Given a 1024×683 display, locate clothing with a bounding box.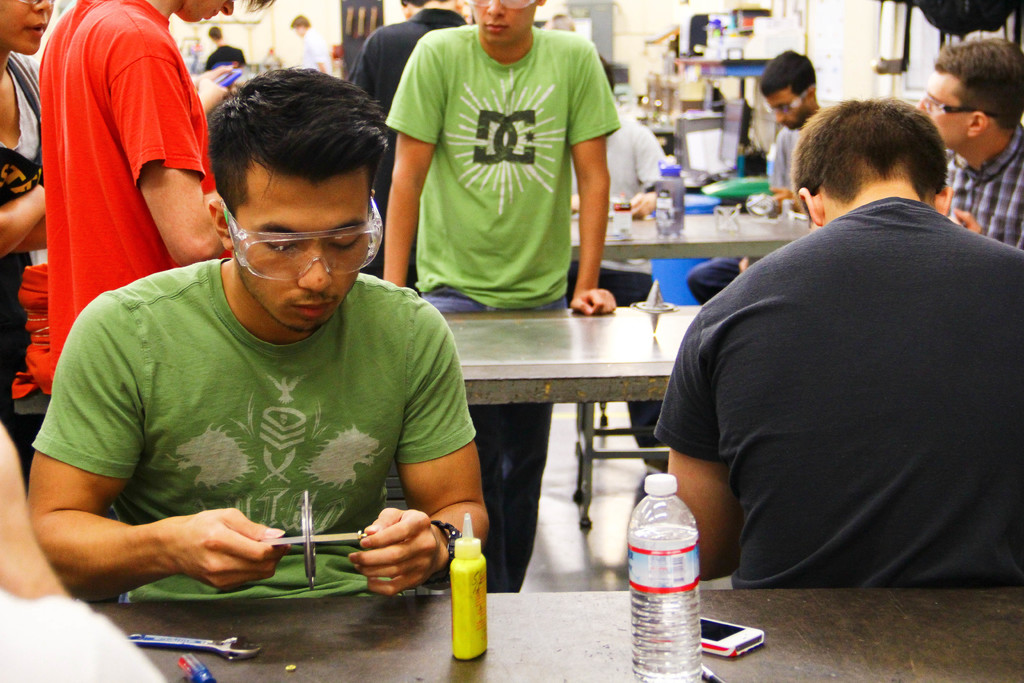
Located: detection(652, 195, 1023, 591).
